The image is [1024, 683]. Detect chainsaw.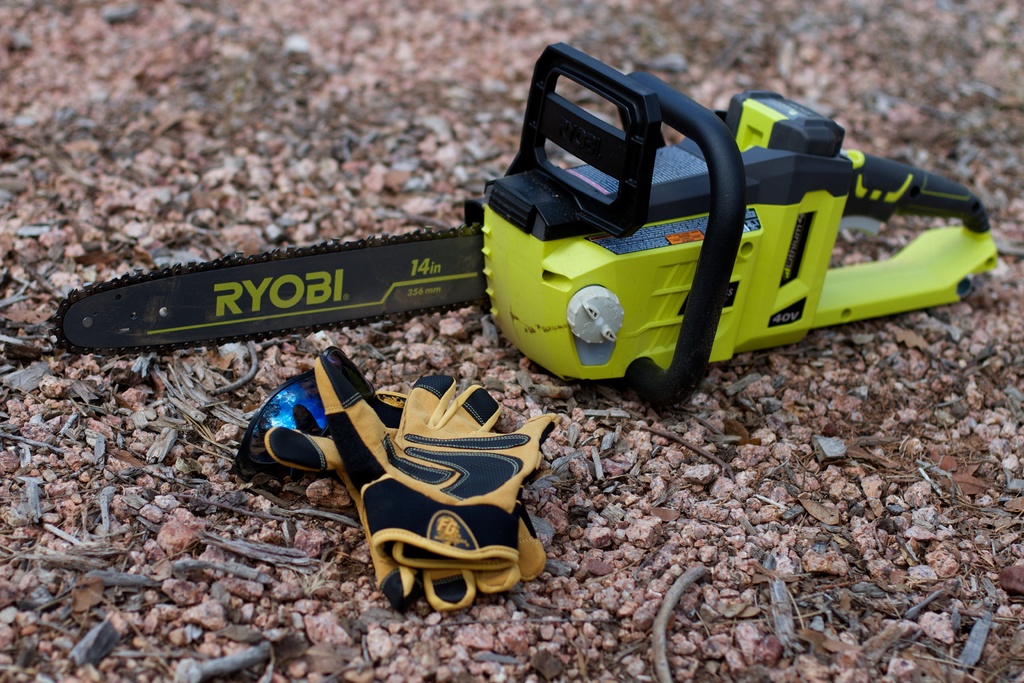
Detection: l=22, t=53, r=1023, b=407.
